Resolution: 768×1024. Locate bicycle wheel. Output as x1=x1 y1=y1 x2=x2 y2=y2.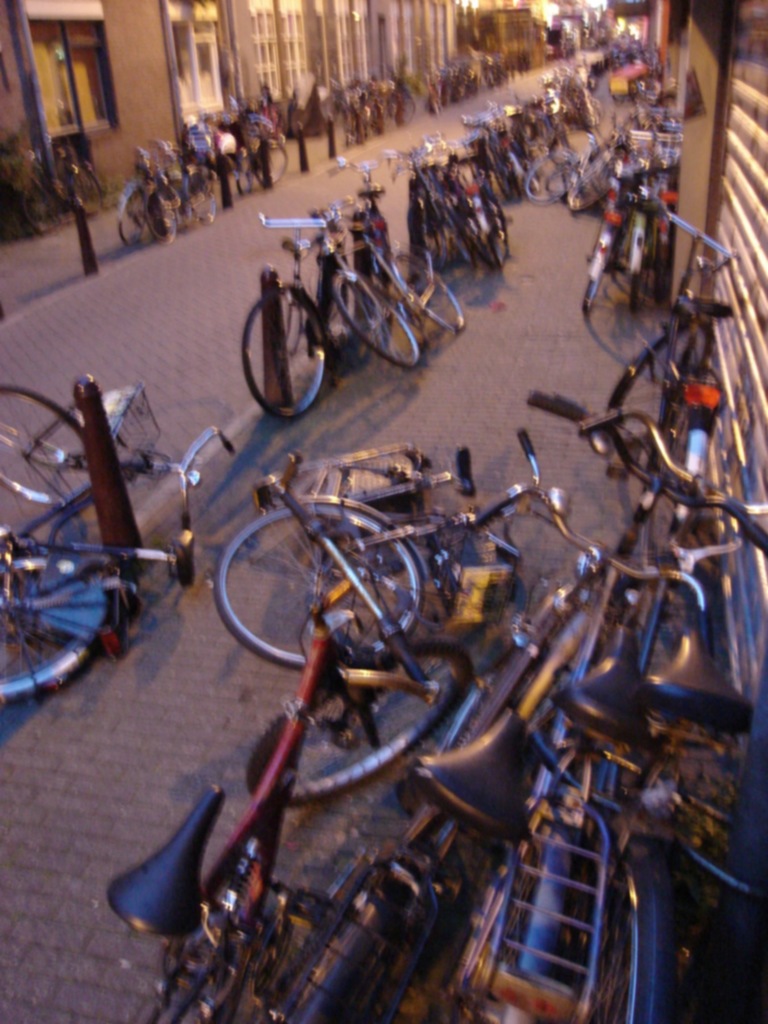
x1=214 y1=500 x2=423 y2=672.
